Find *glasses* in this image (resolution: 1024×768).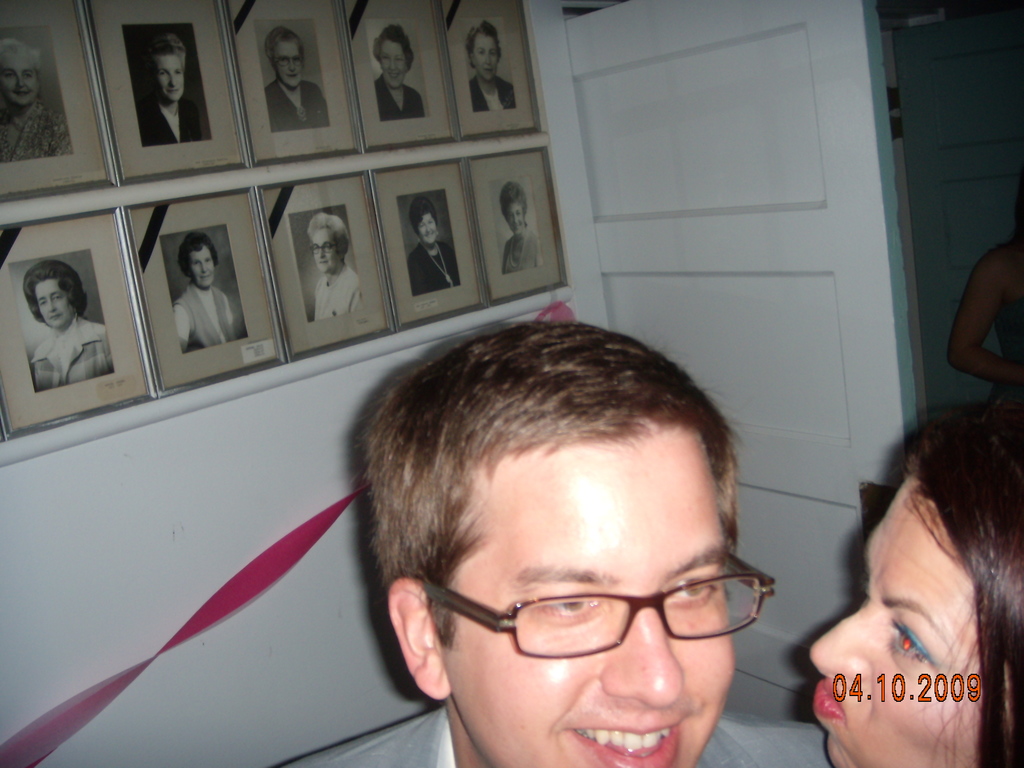
Rect(274, 54, 310, 67).
